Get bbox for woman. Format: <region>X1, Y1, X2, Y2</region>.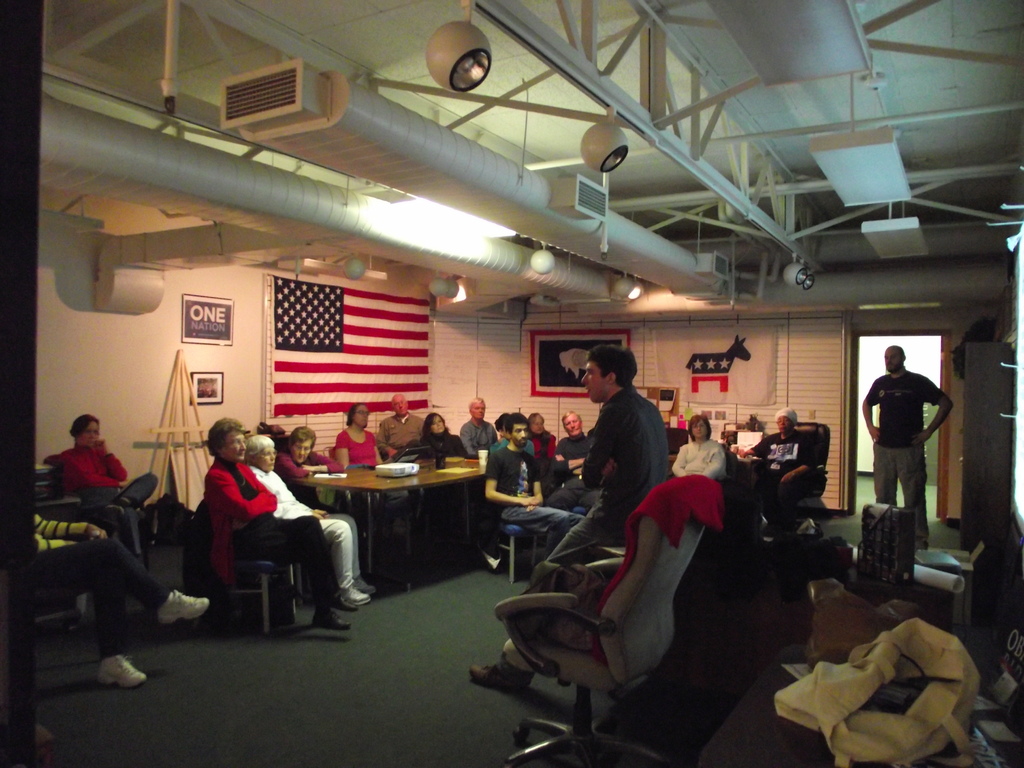
<region>419, 408, 470, 458</region>.
